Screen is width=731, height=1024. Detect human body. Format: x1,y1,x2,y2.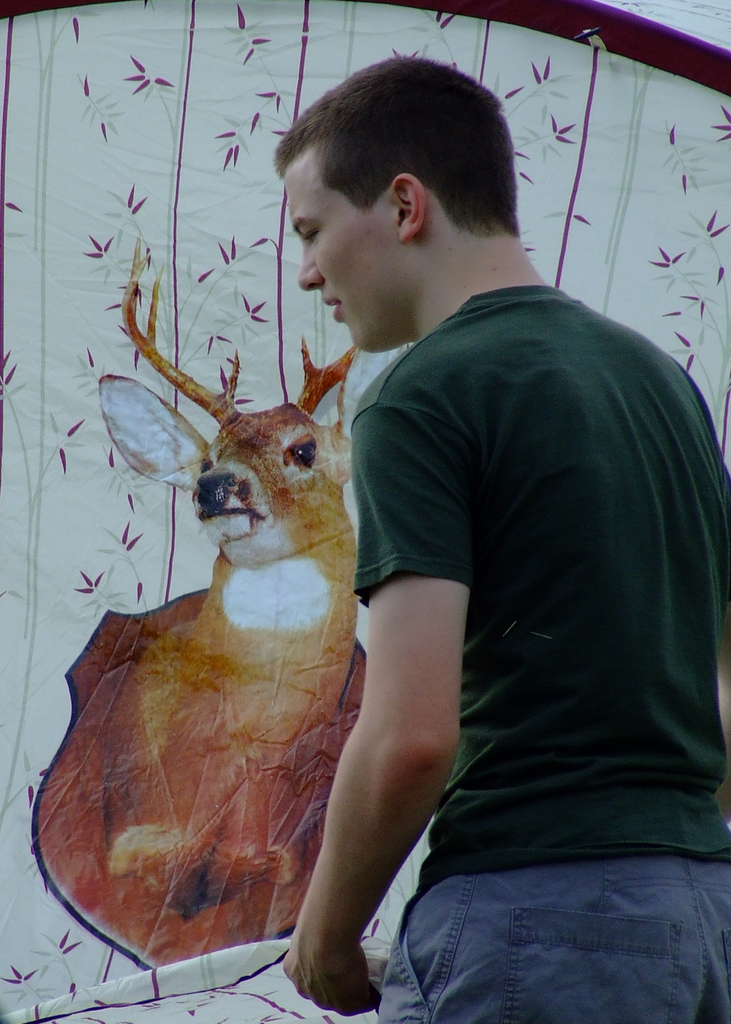
269,50,730,1023.
